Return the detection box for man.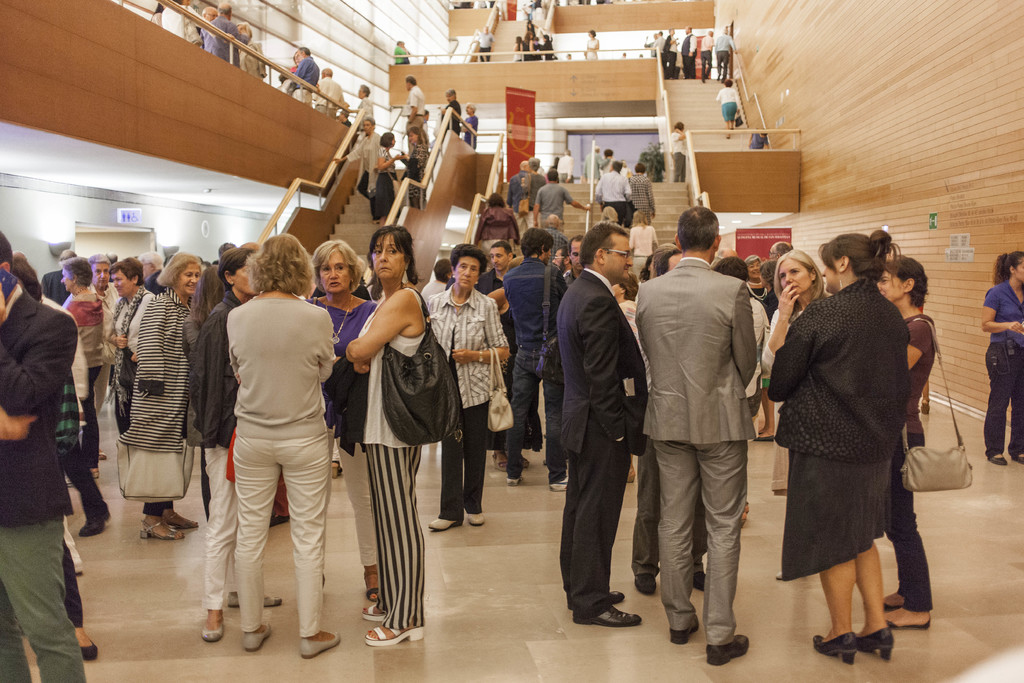
{"x1": 401, "y1": 76, "x2": 426, "y2": 130}.
